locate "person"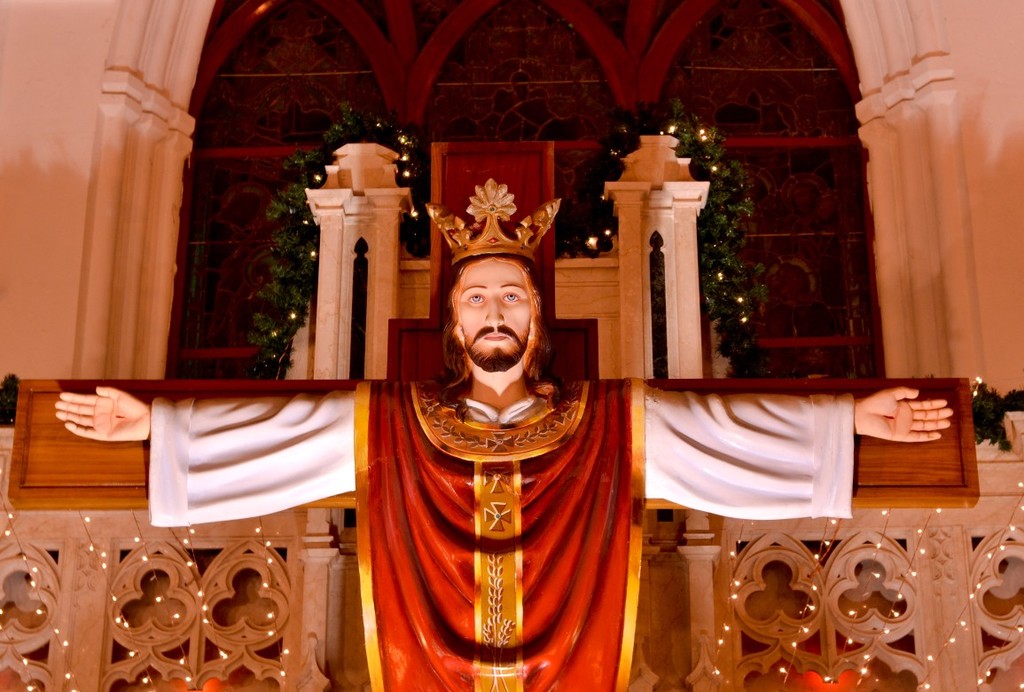
left=52, top=177, right=954, bottom=691
